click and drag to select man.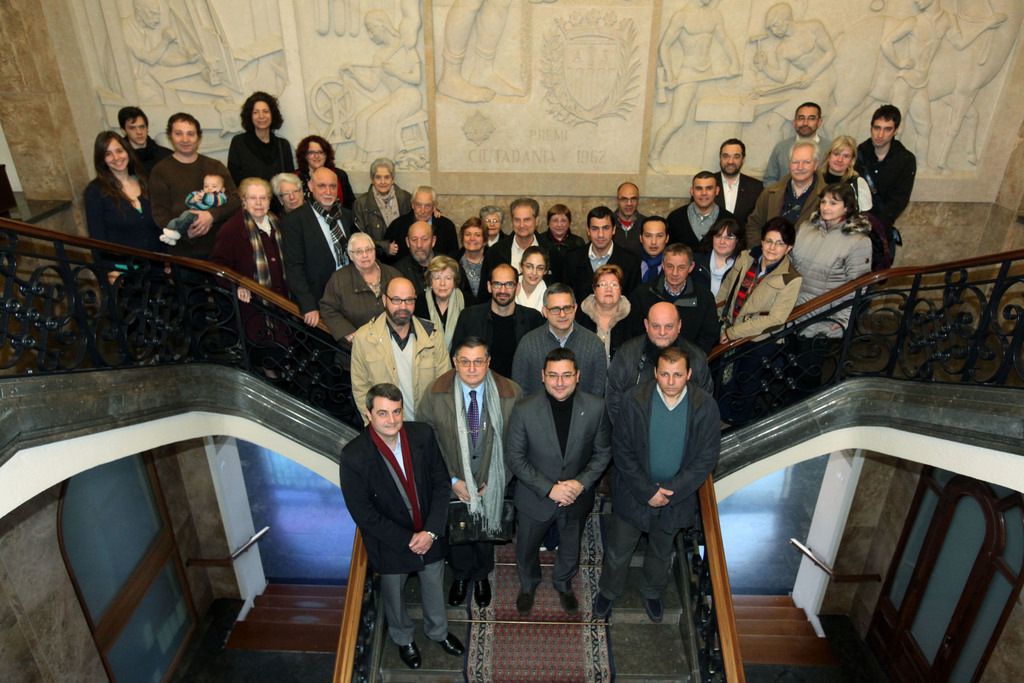
Selection: 382 190 467 266.
